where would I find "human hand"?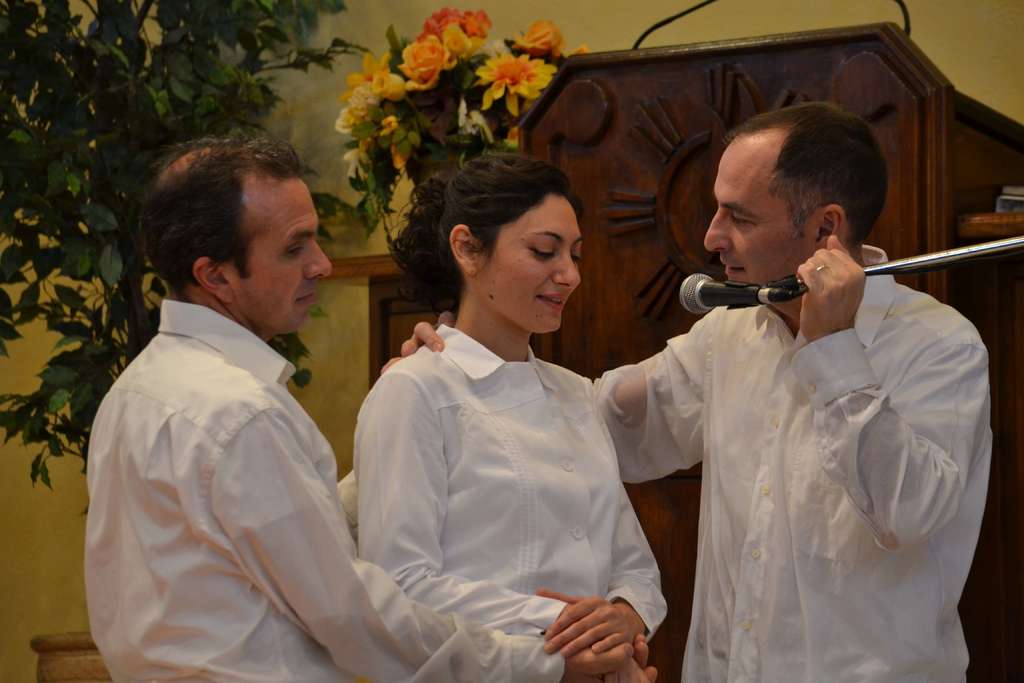
At (left=582, top=654, right=649, bottom=682).
